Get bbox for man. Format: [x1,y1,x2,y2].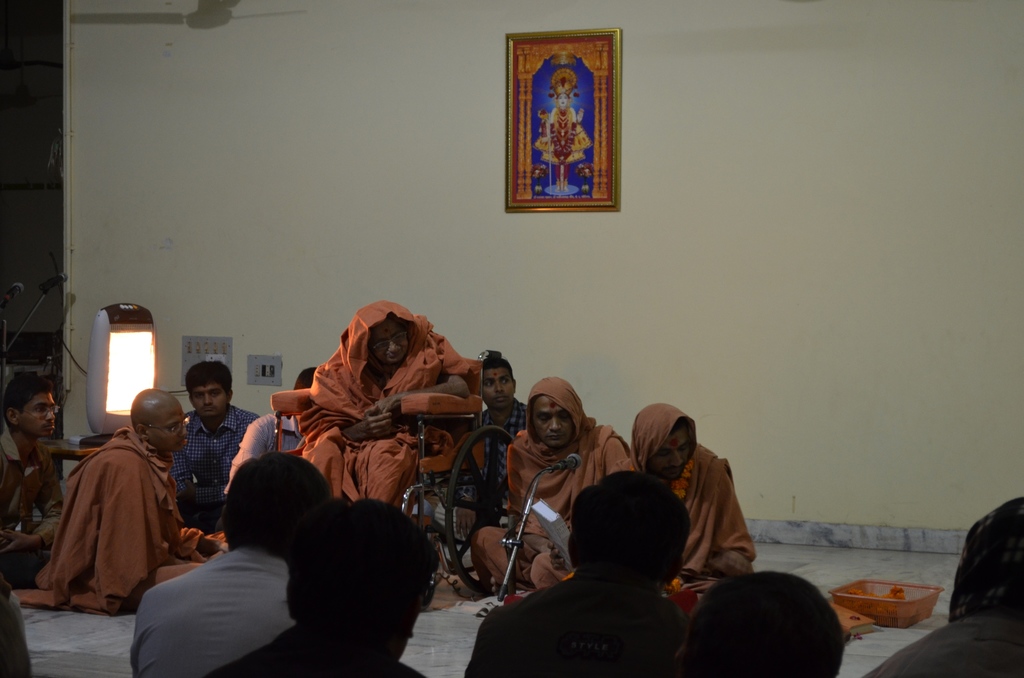
[37,392,191,629].
